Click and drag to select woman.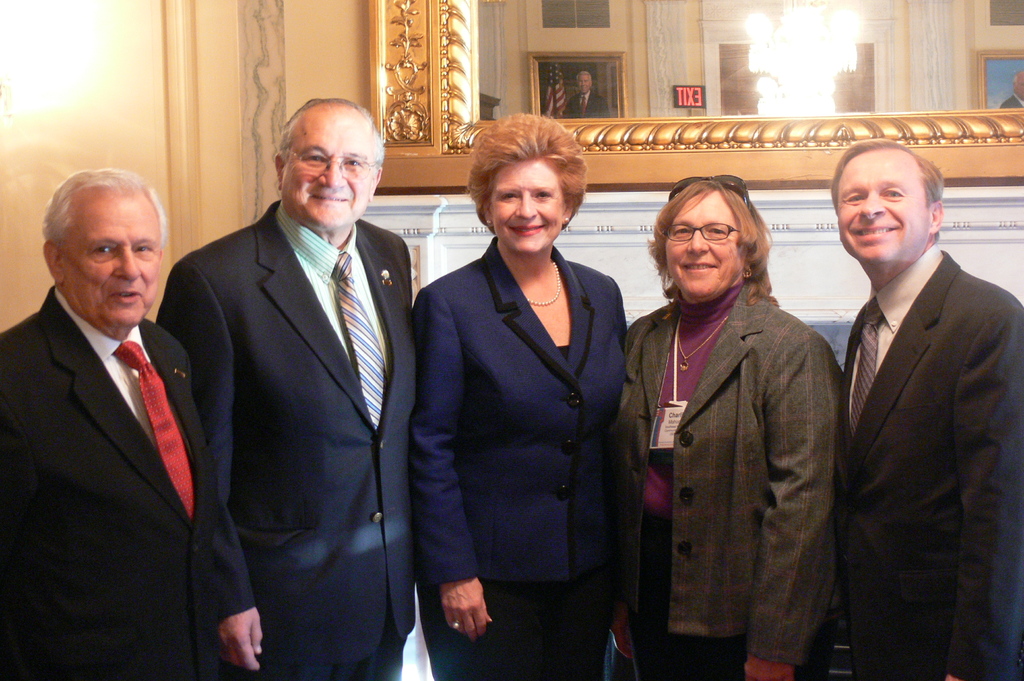
Selection: box(608, 178, 843, 680).
